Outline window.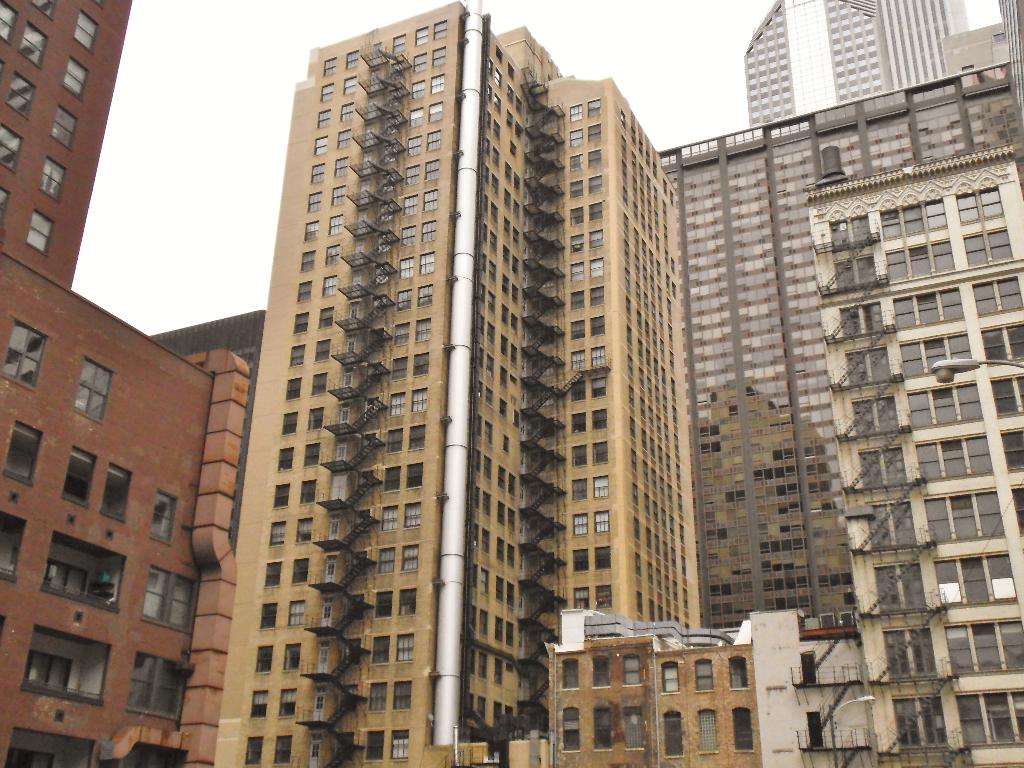
Outline: 500/214/509/230.
